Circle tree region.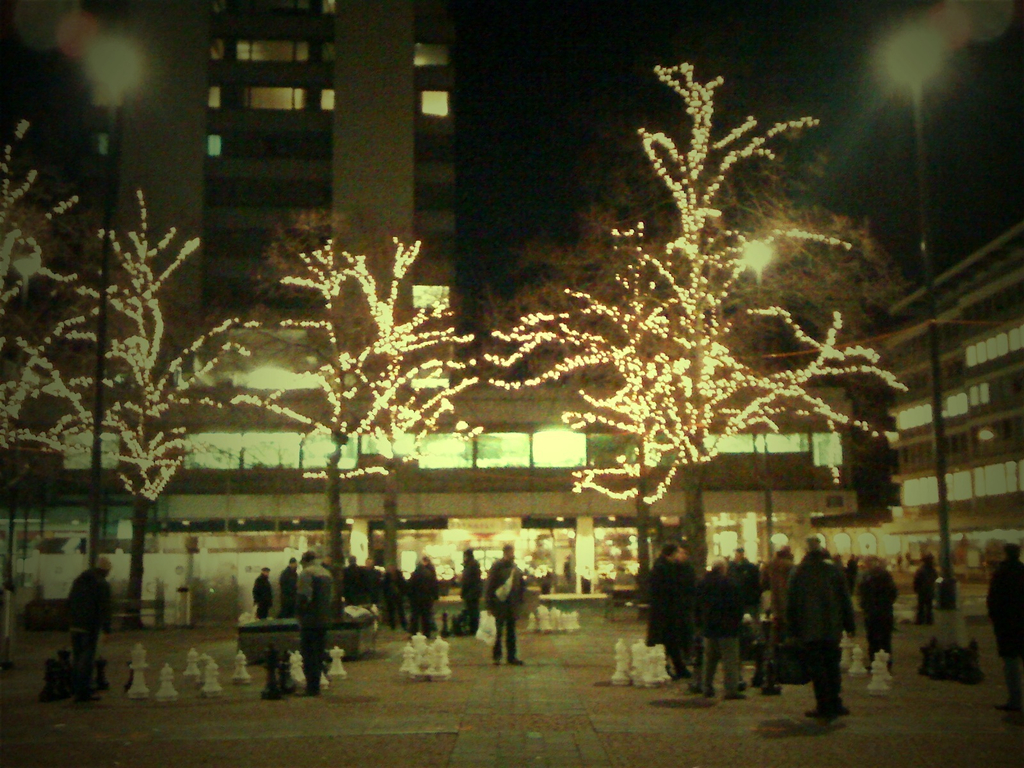
Region: [x1=358, y1=340, x2=488, y2=666].
